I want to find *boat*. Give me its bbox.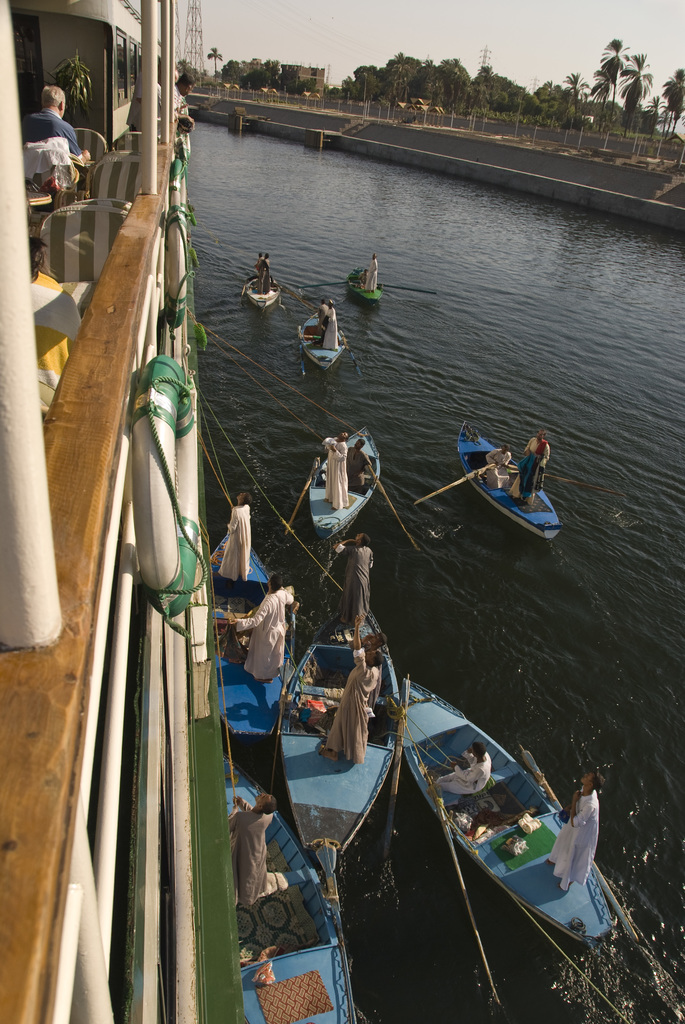
locate(303, 305, 343, 370).
